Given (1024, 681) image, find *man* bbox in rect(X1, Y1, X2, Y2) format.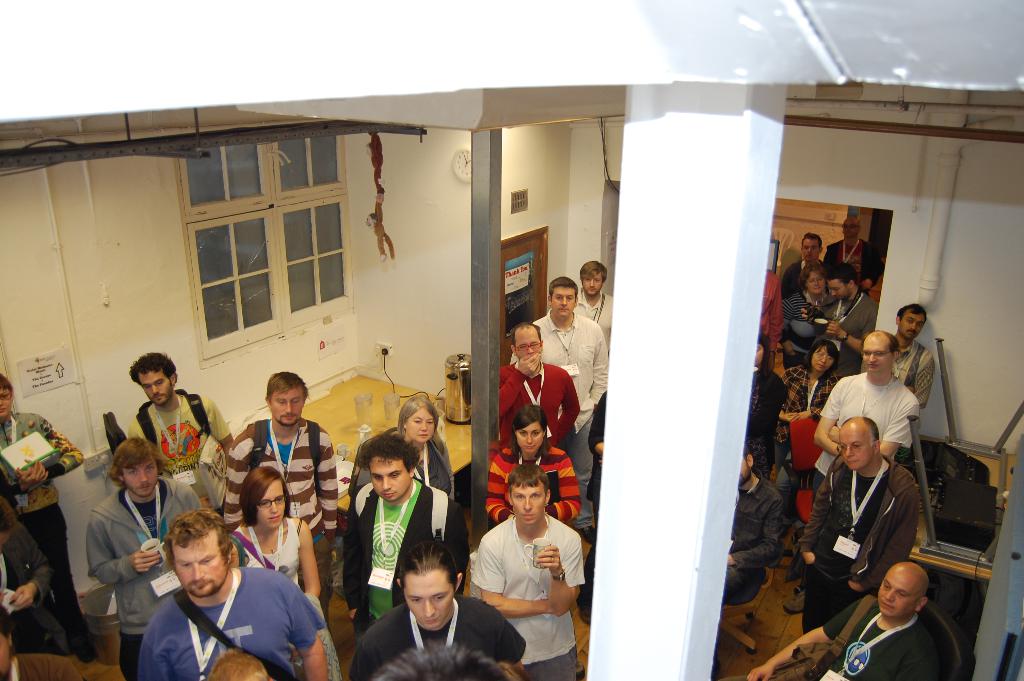
rect(727, 443, 780, 609).
